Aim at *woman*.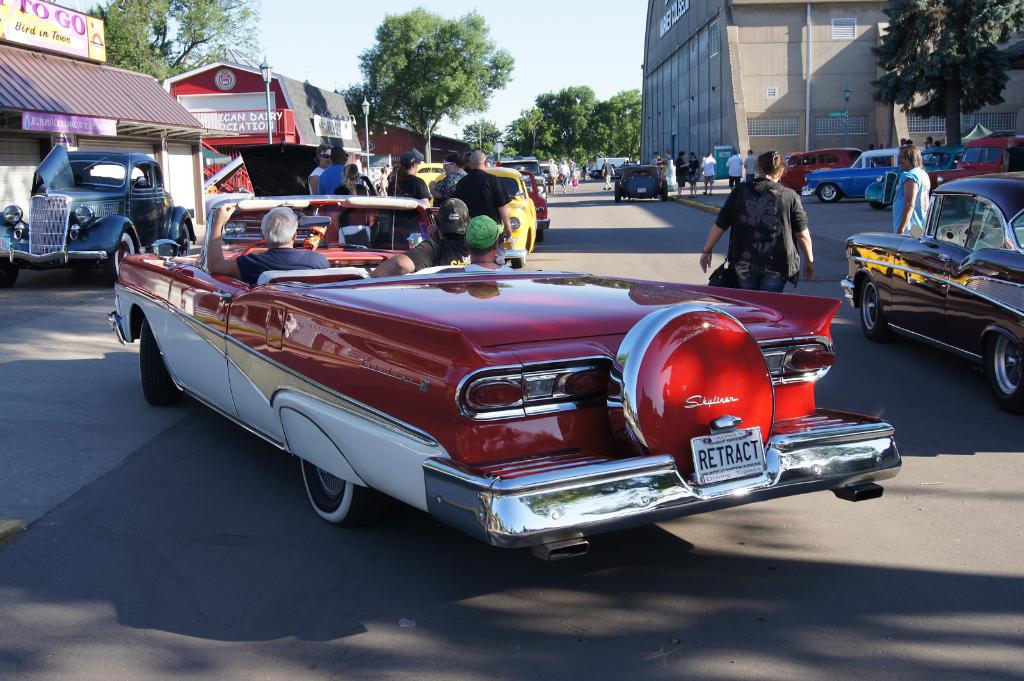
Aimed at select_region(556, 159, 571, 195).
